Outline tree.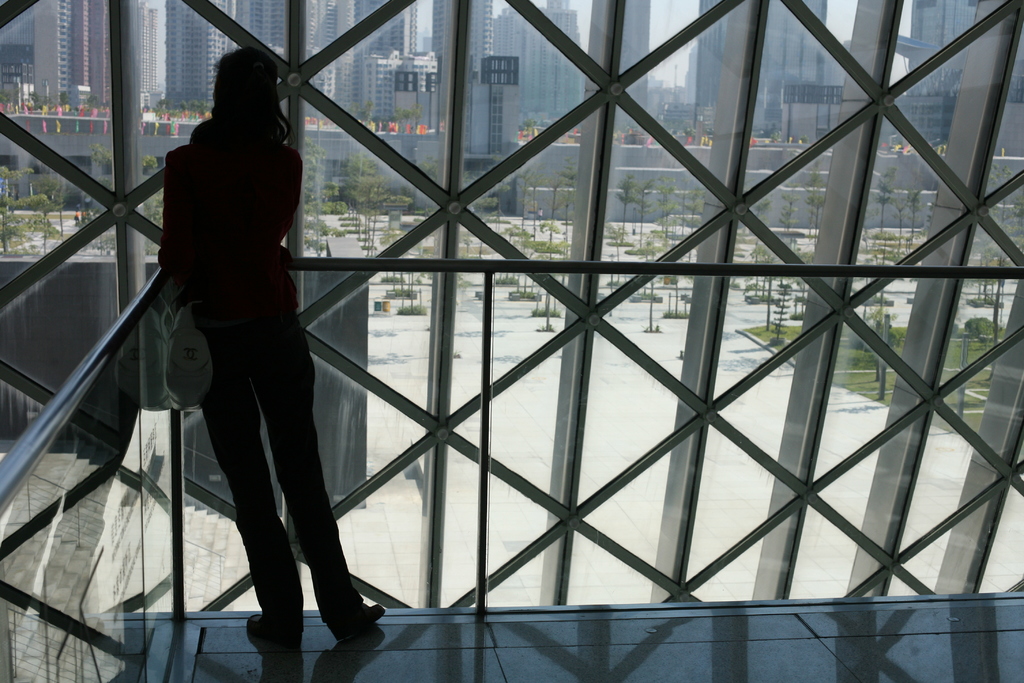
Outline: <box>872,166,903,238</box>.
